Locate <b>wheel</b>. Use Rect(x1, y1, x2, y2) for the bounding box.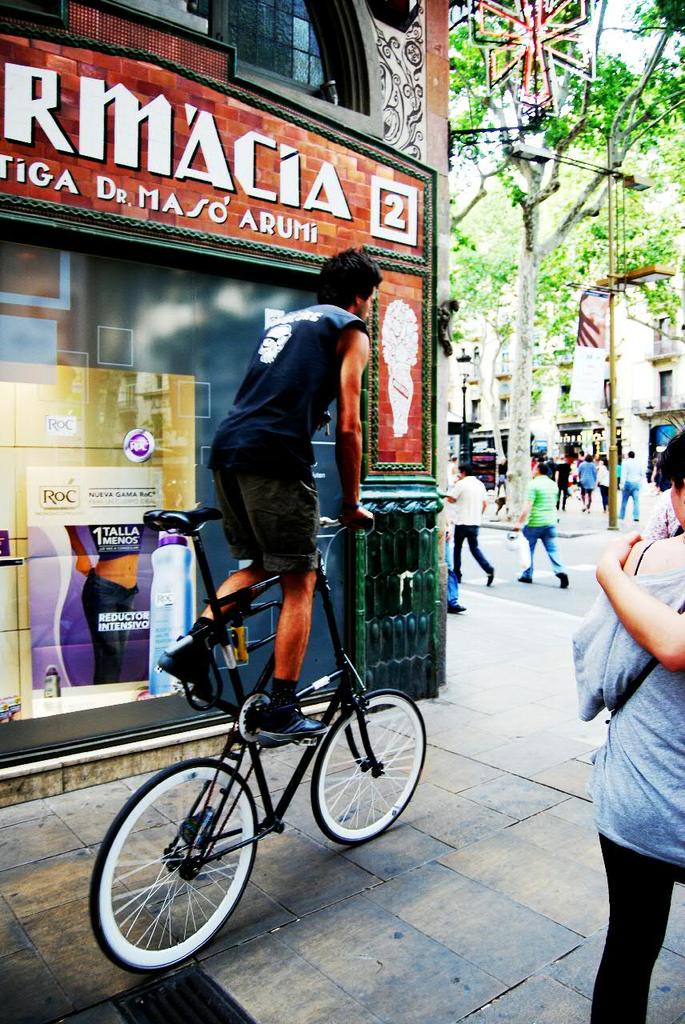
Rect(314, 689, 423, 846).
